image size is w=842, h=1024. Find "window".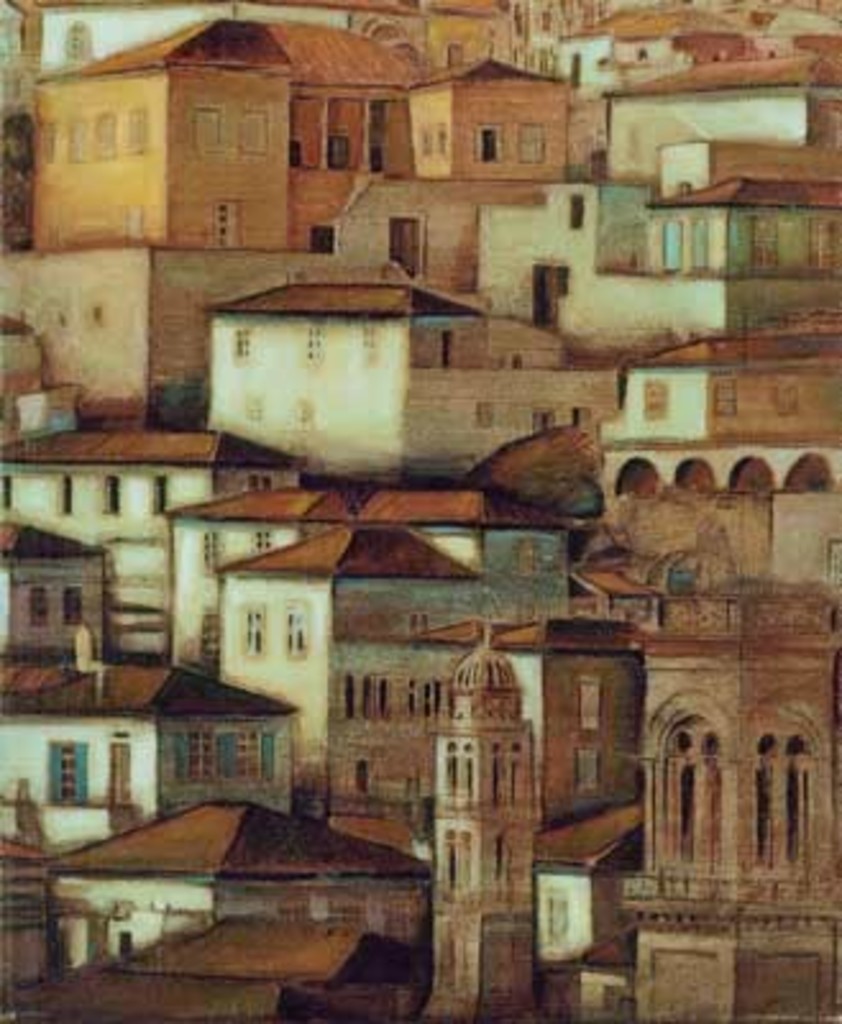
select_region(520, 113, 543, 164).
